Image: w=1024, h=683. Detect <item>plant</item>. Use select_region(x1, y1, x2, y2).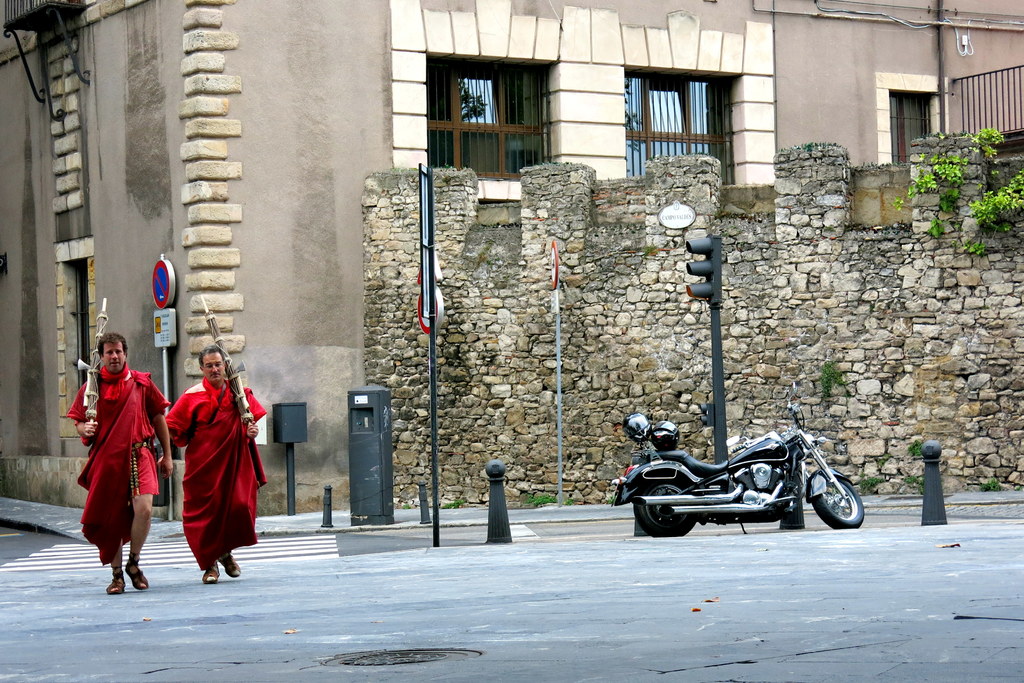
select_region(989, 474, 1004, 491).
